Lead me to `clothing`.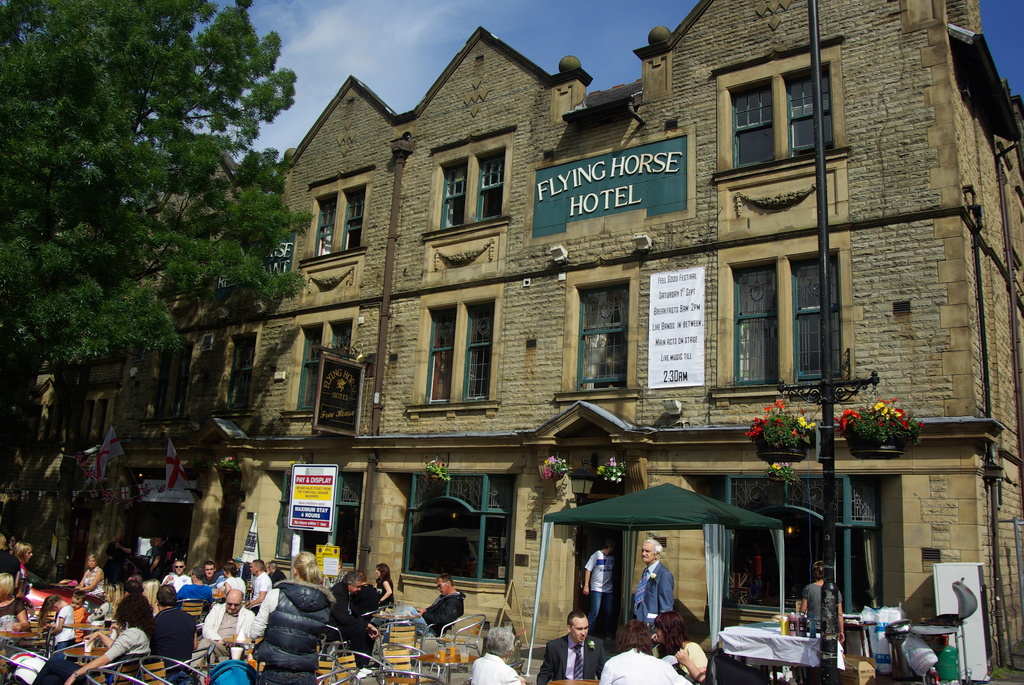
Lead to 240, 572, 329, 684.
